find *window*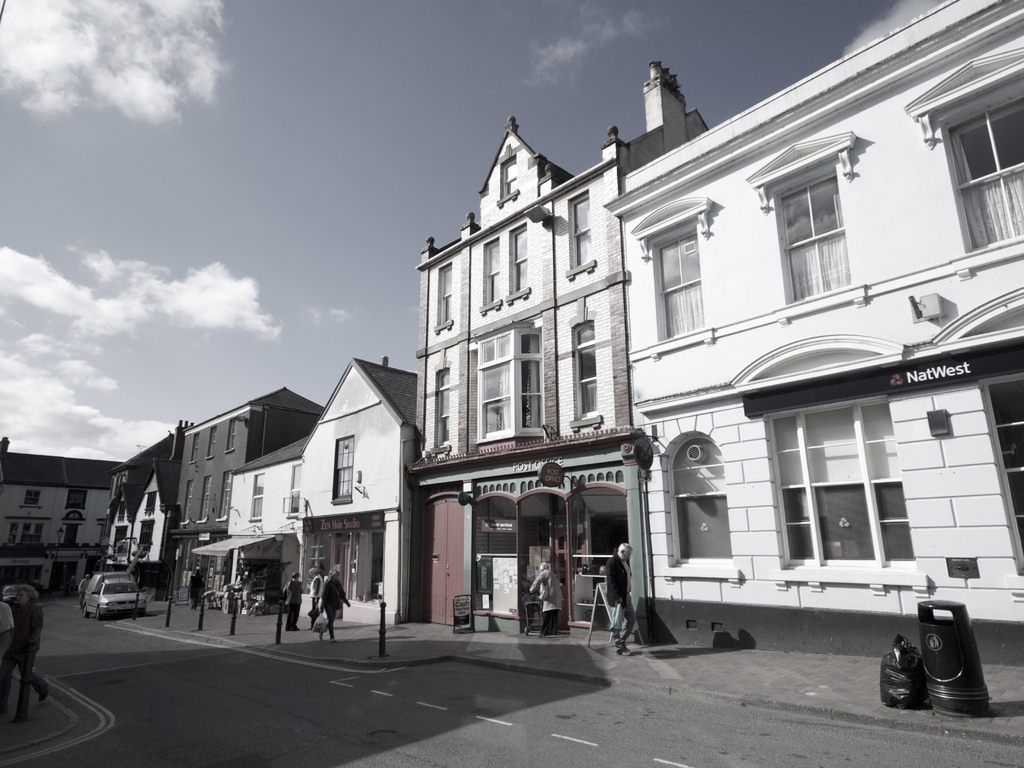
select_region(510, 223, 527, 294)
